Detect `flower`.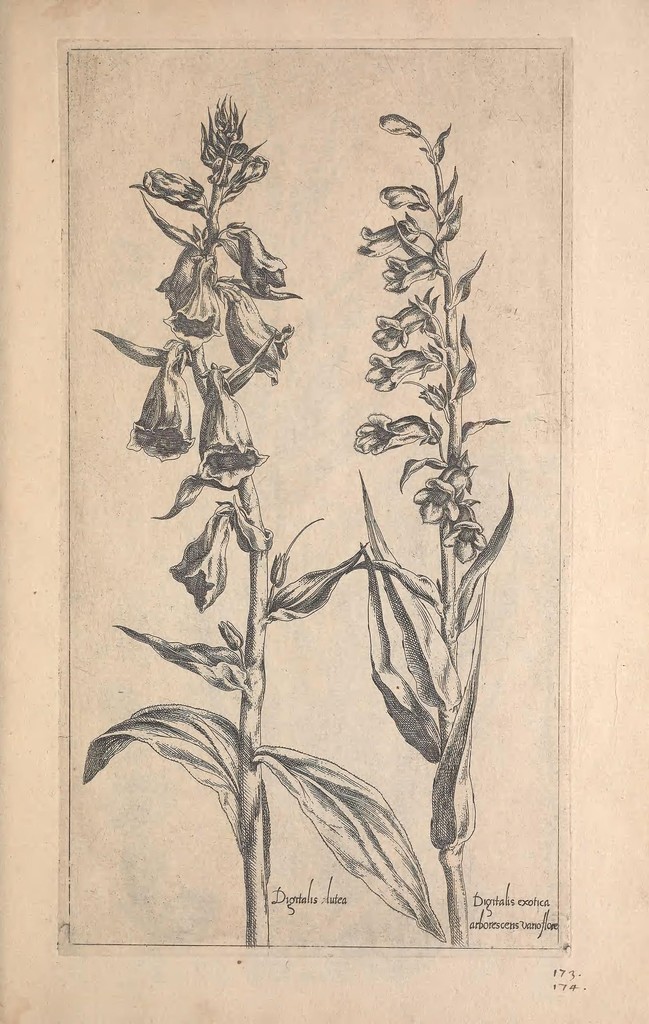
Detected at 352 410 438 457.
